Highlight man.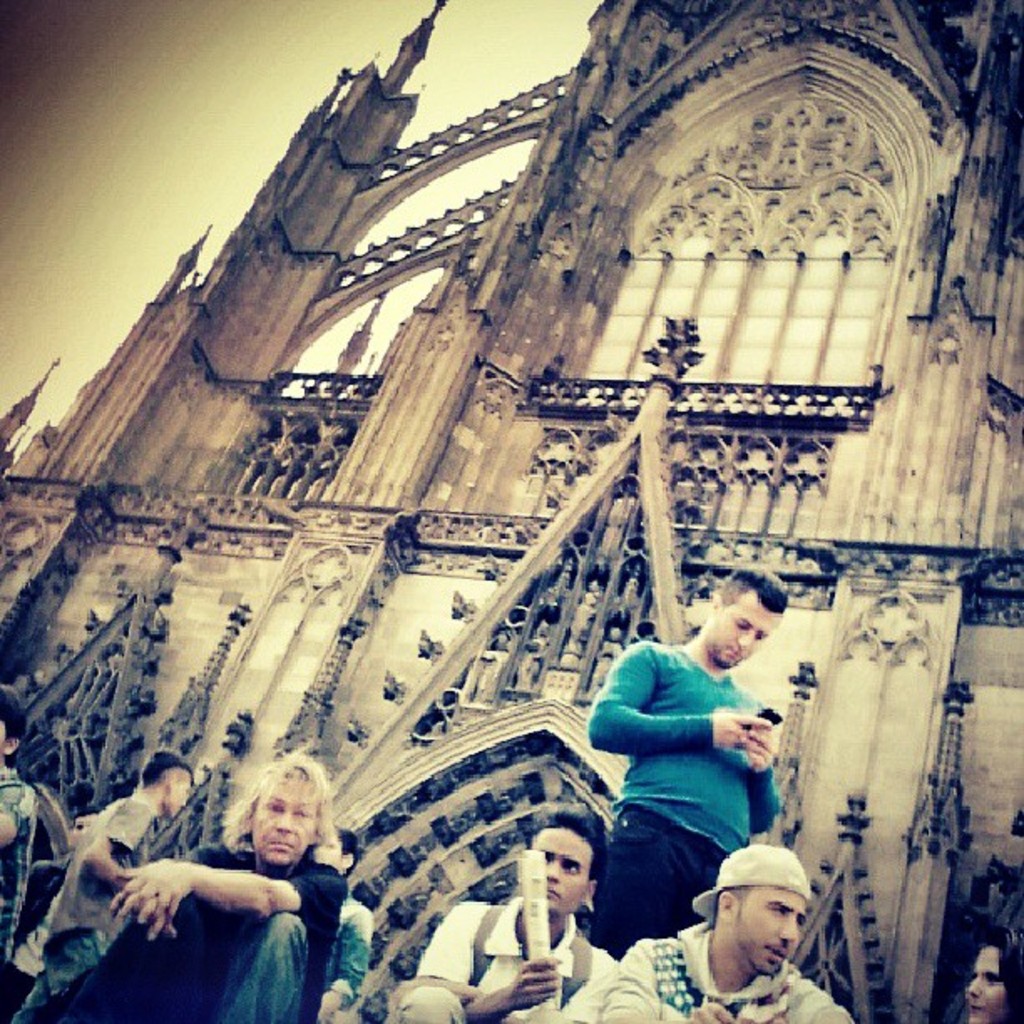
Highlighted region: 15,731,181,1006.
